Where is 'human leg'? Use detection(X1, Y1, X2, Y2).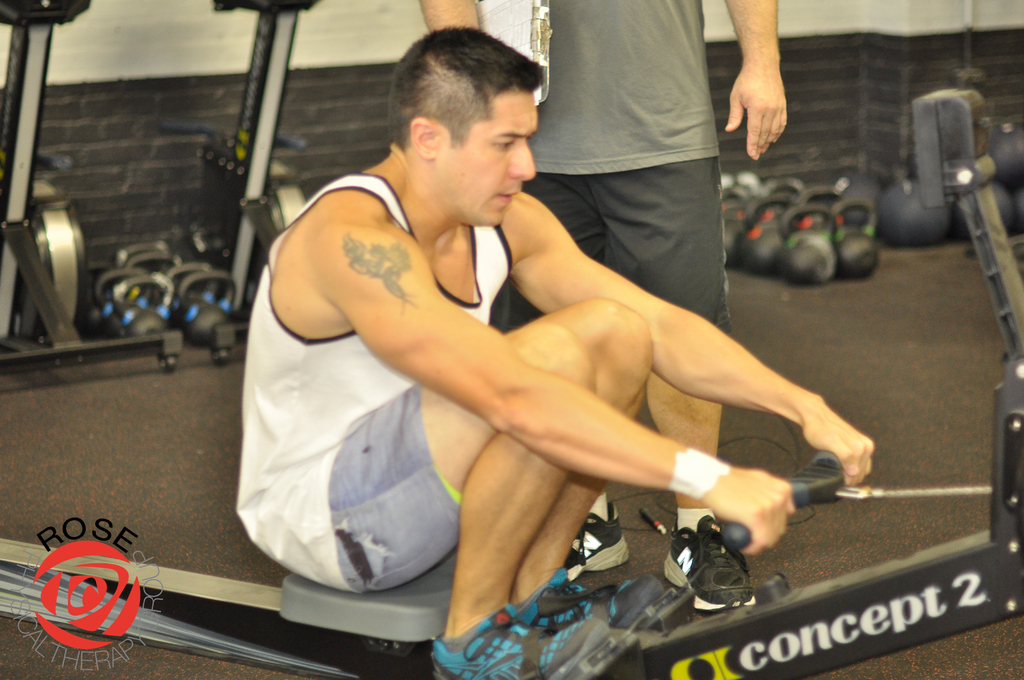
detection(601, 111, 760, 613).
